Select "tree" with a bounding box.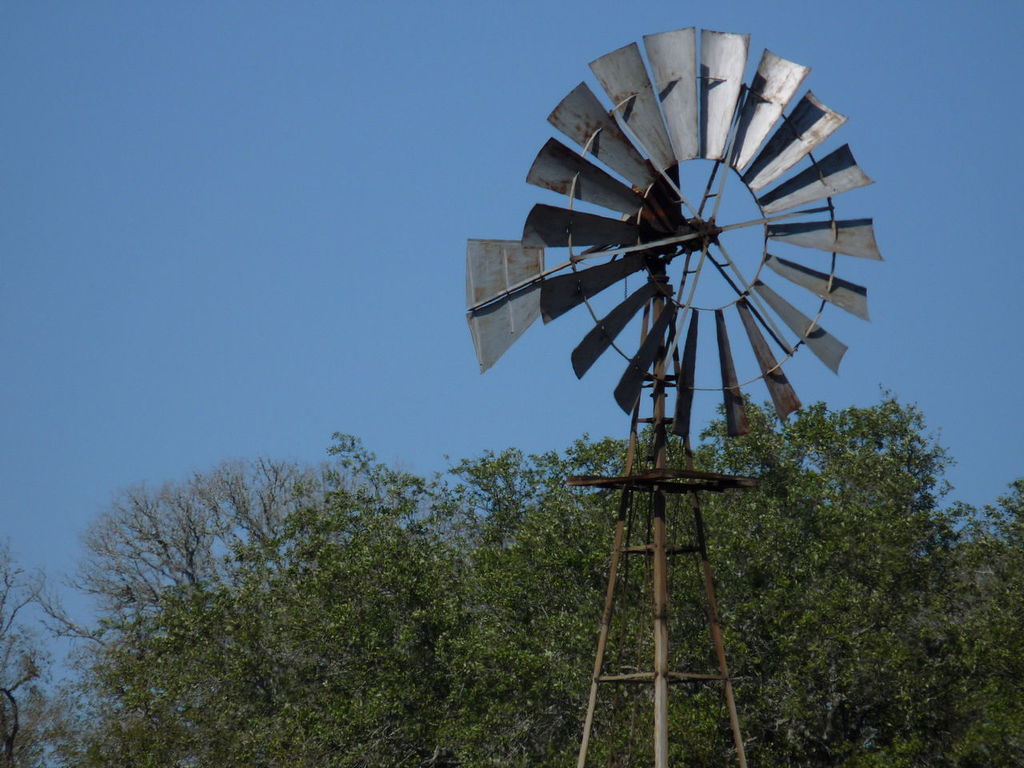
[x1=0, y1=572, x2=74, y2=764].
